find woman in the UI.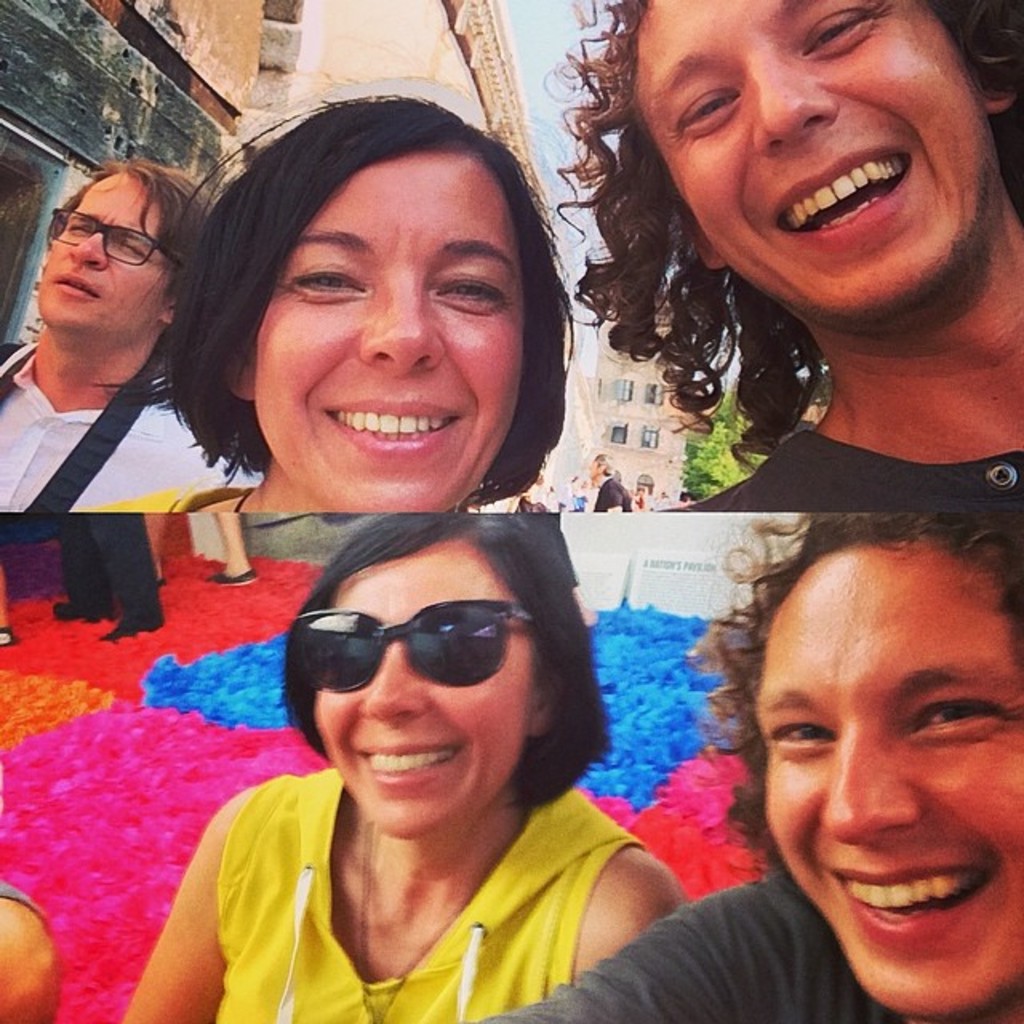
UI element at box(106, 506, 701, 1022).
